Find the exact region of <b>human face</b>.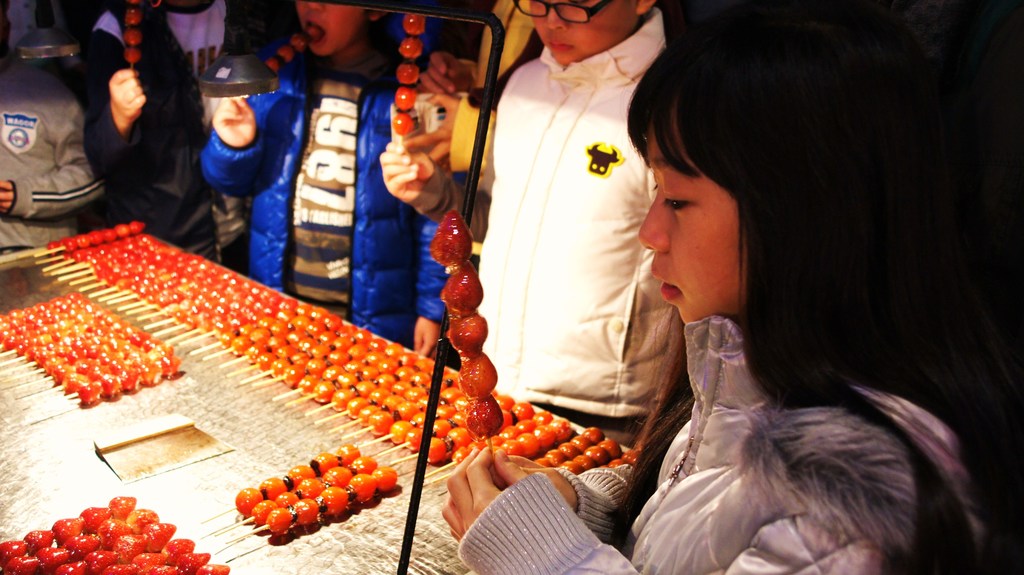
Exact region: bbox=(294, 0, 368, 61).
